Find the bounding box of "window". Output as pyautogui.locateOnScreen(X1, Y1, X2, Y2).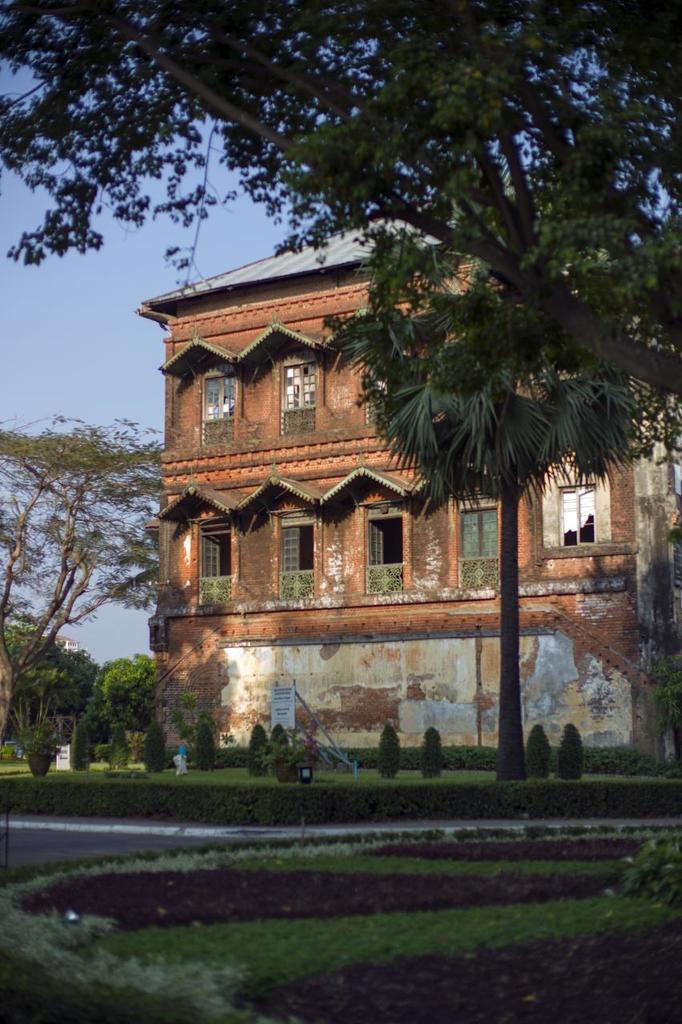
pyautogui.locateOnScreen(320, 450, 420, 600).
